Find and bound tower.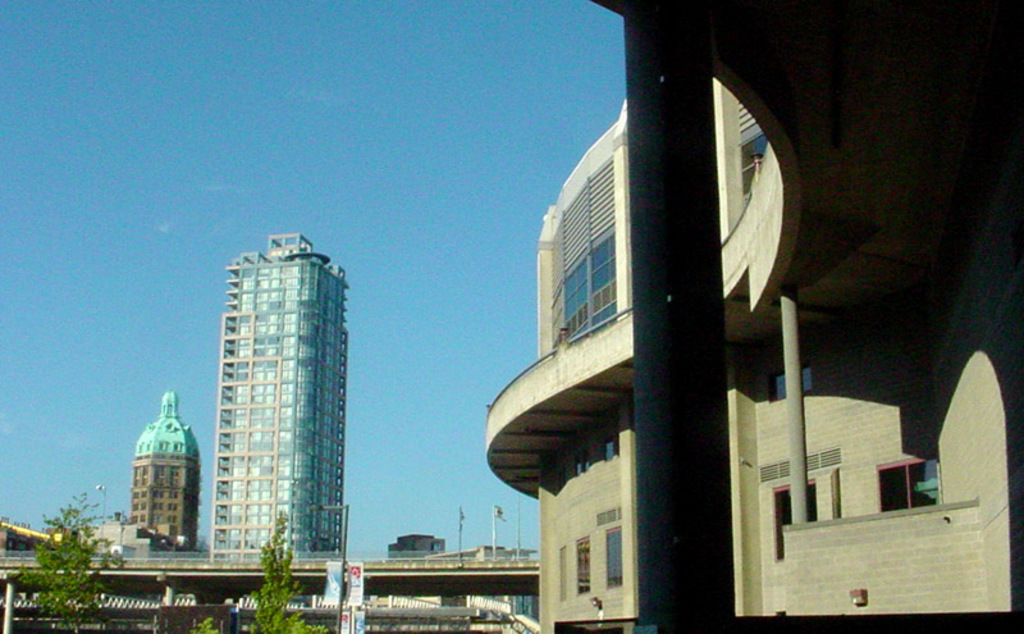
Bound: detection(387, 533, 448, 557).
